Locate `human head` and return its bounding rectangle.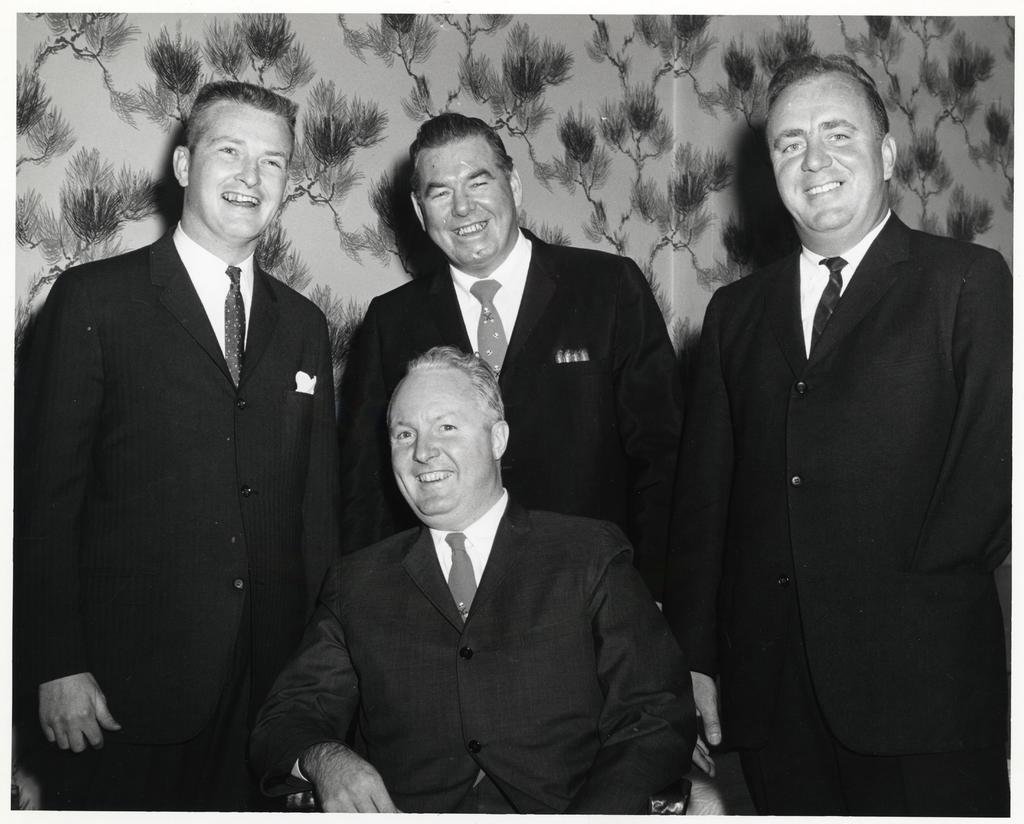
(374, 330, 504, 520).
